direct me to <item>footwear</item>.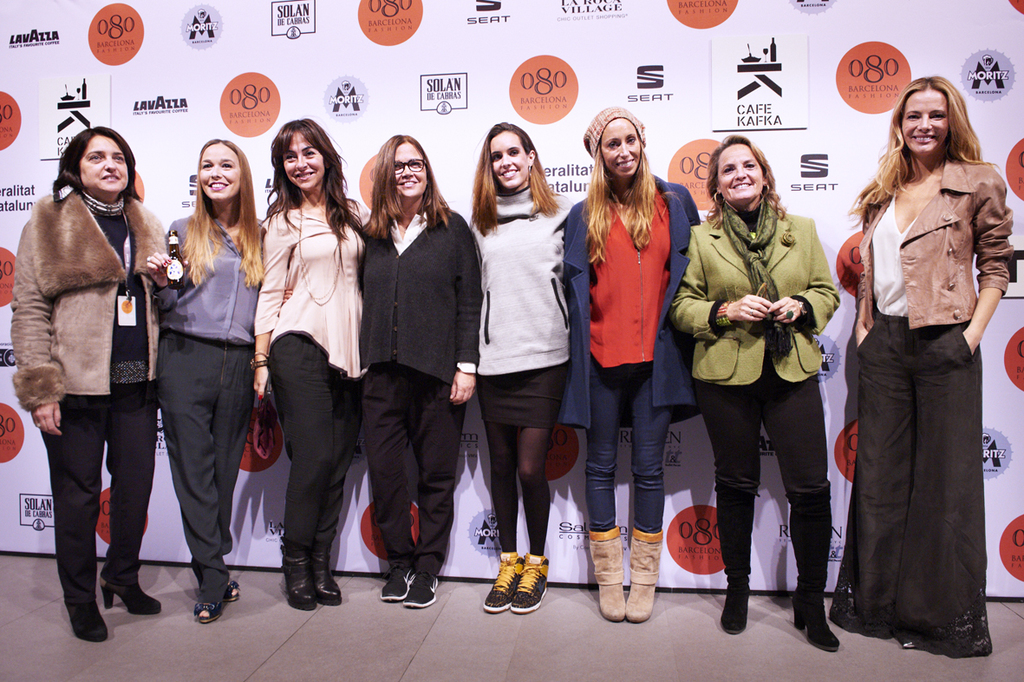
Direction: 98, 575, 161, 612.
